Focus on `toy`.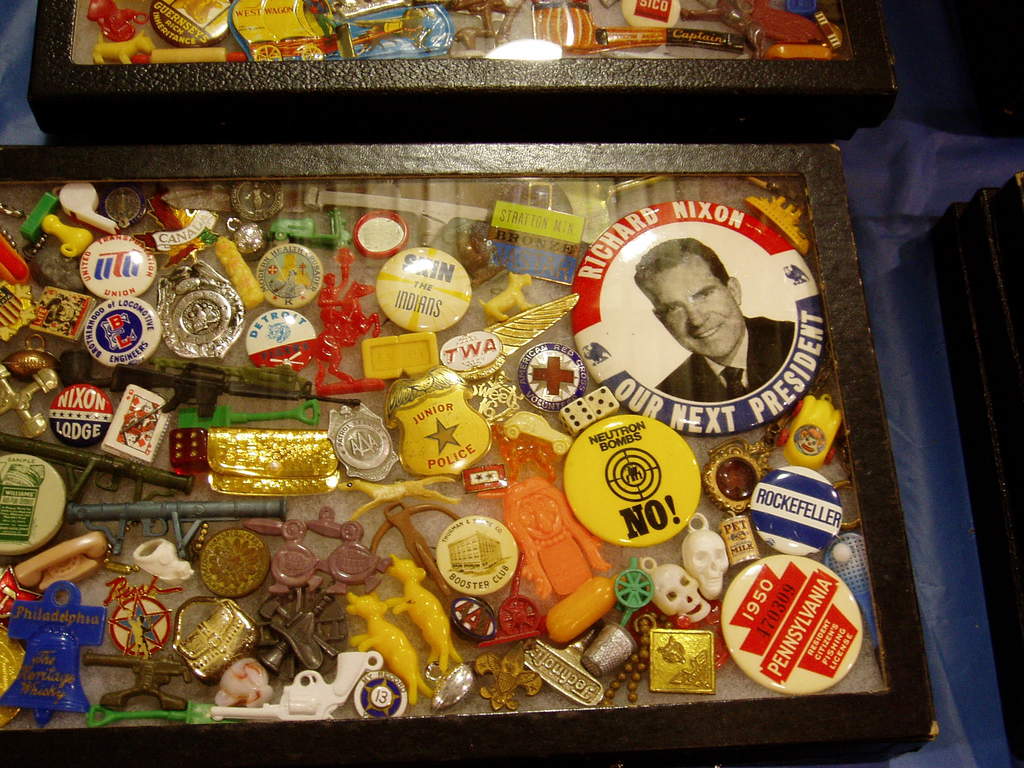
Focused at {"x1": 452, "y1": 593, "x2": 499, "y2": 642}.
